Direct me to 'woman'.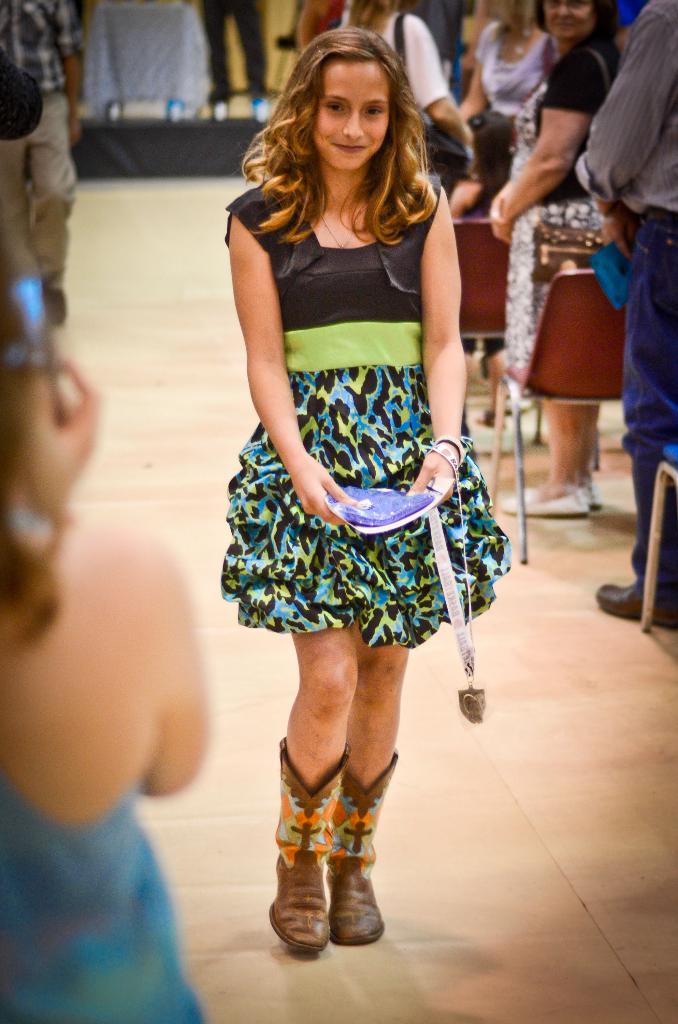
Direction: 202/20/513/685.
